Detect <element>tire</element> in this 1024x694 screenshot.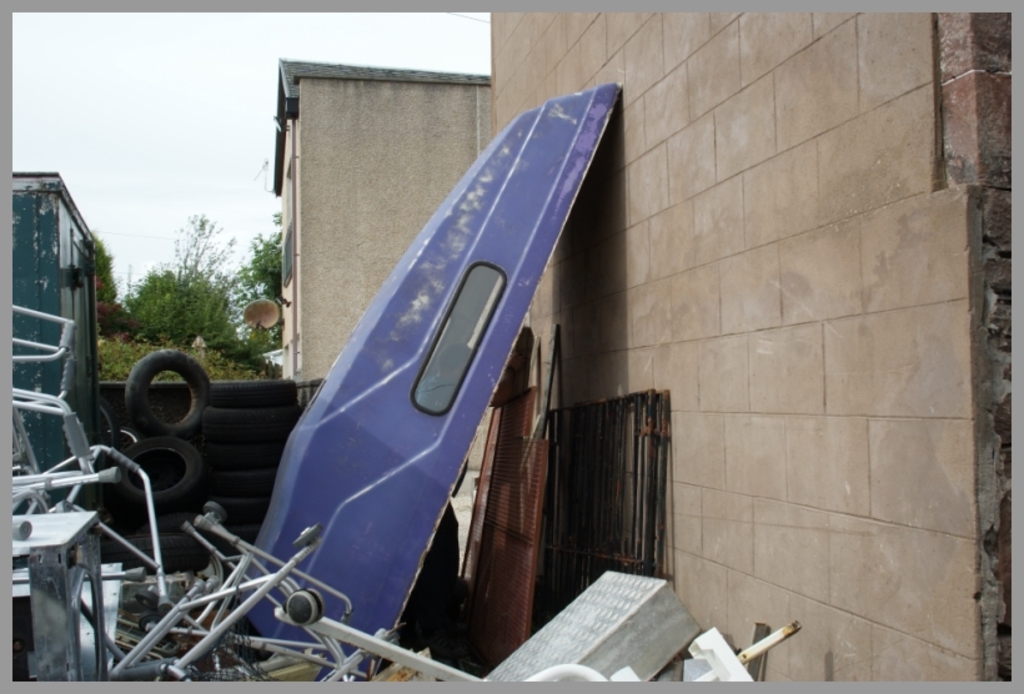
Detection: 200 408 298 438.
